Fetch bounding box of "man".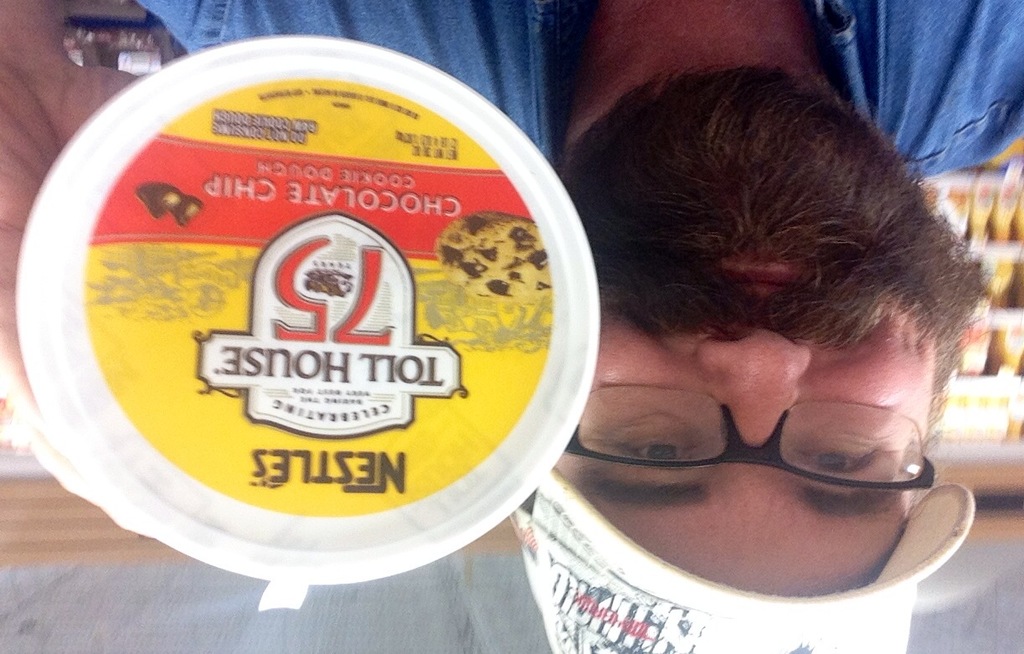
Bbox: (left=133, top=3, right=1023, bottom=653).
